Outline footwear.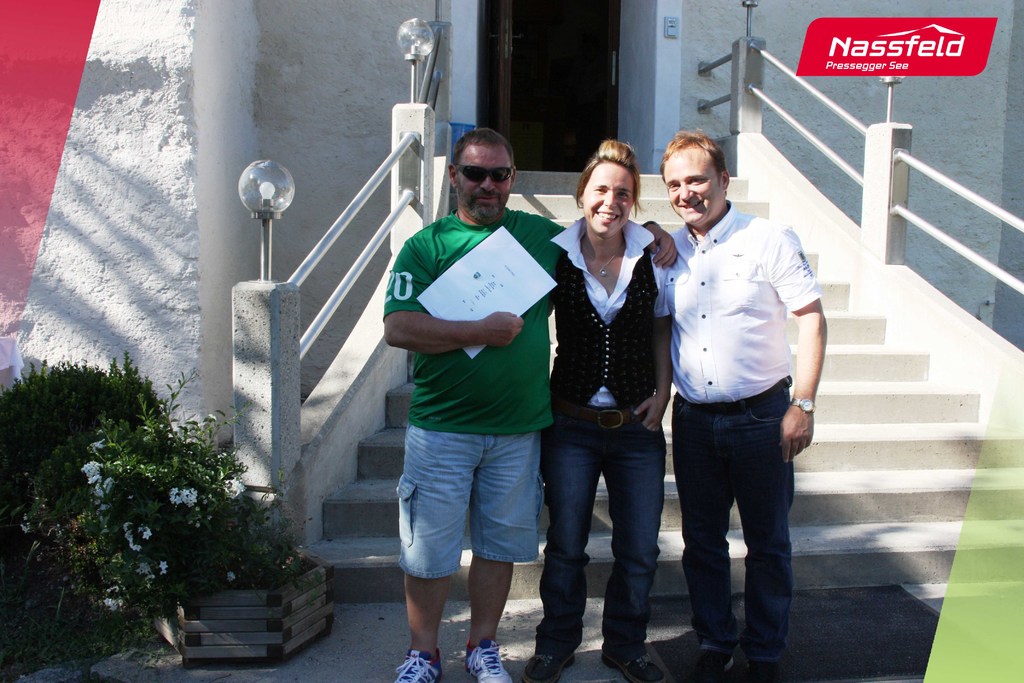
Outline: [694,646,732,682].
